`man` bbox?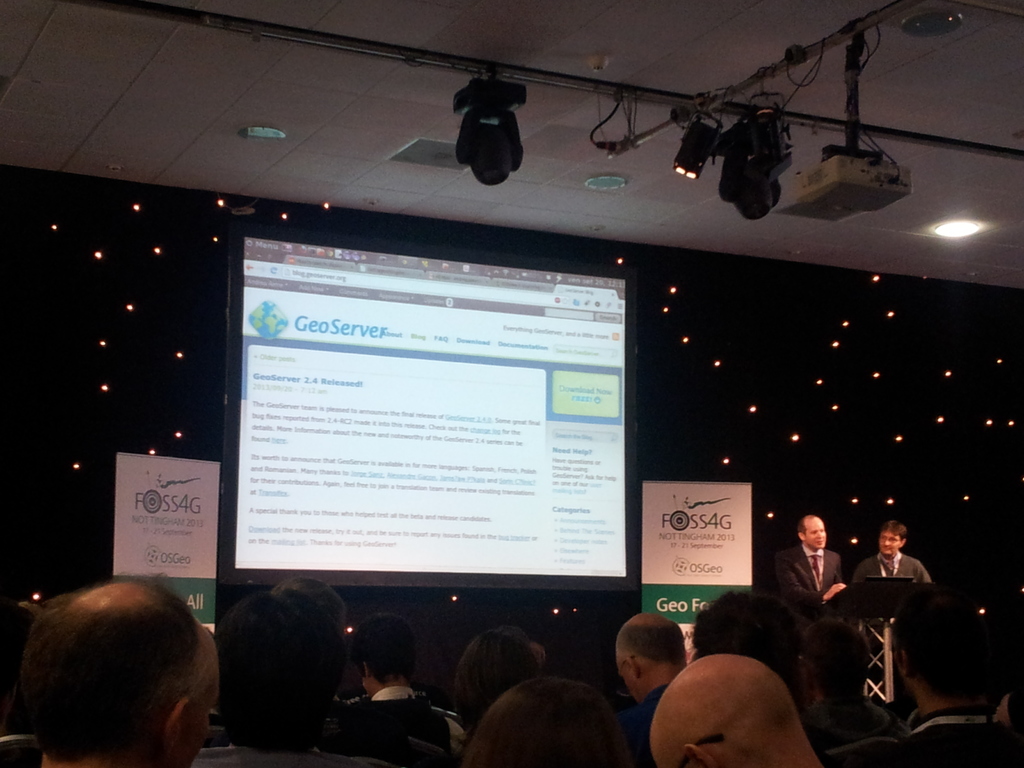
BBox(444, 627, 543, 739)
